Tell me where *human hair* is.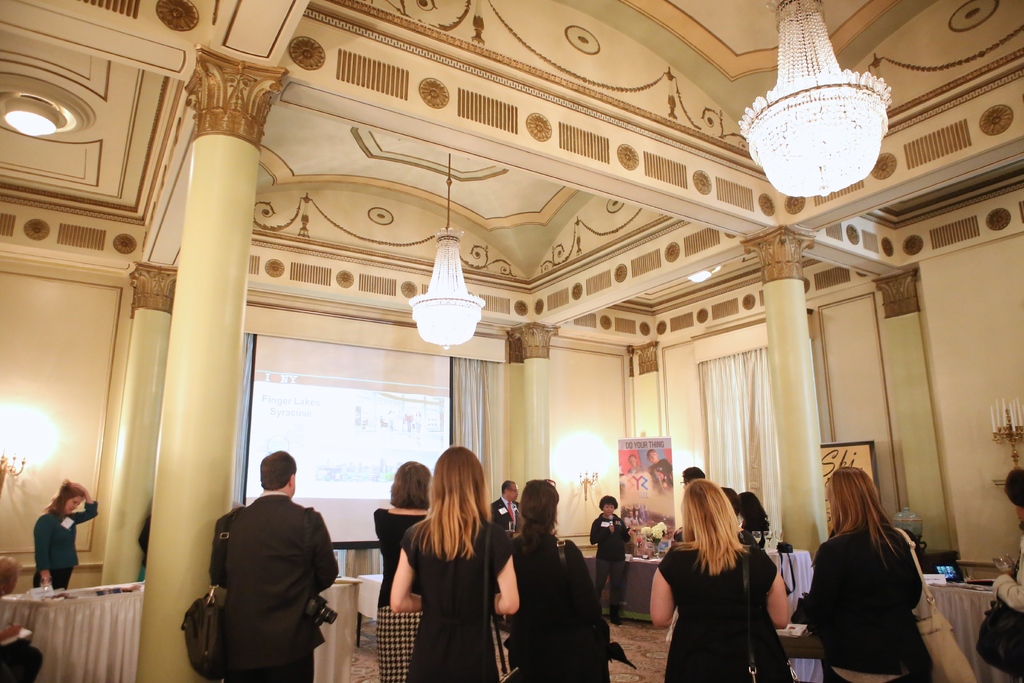
*human hair* is at left=260, top=452, right=296, bottom=490.
